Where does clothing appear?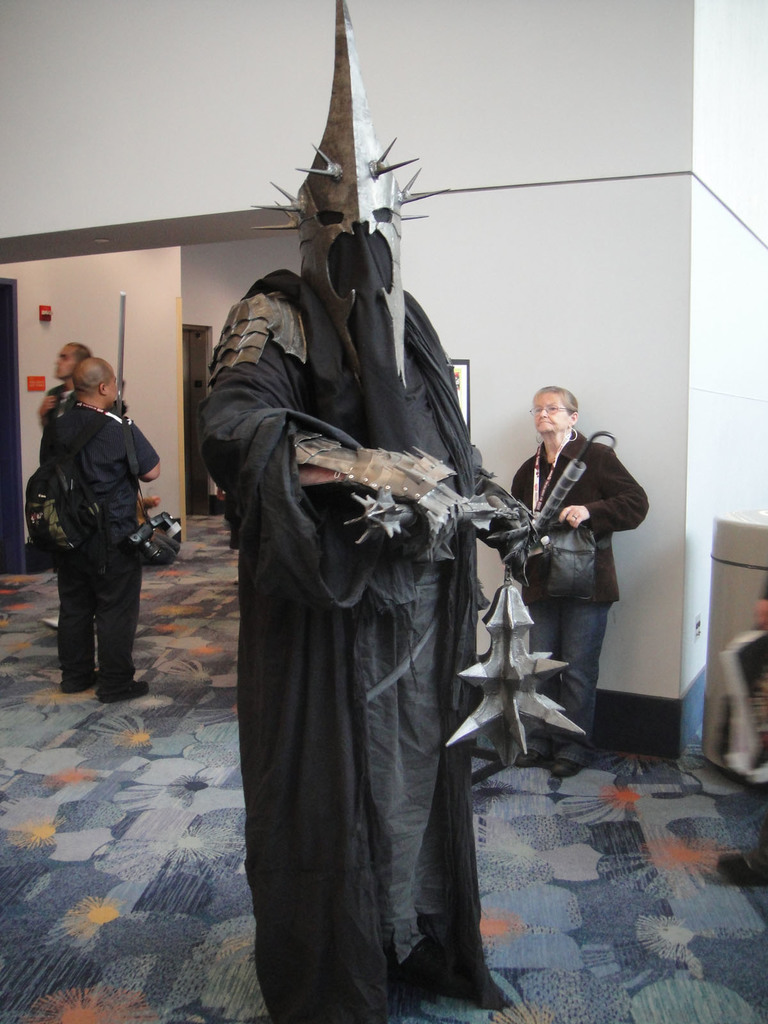
Appears at Rect(42, 400, 161, 694).
